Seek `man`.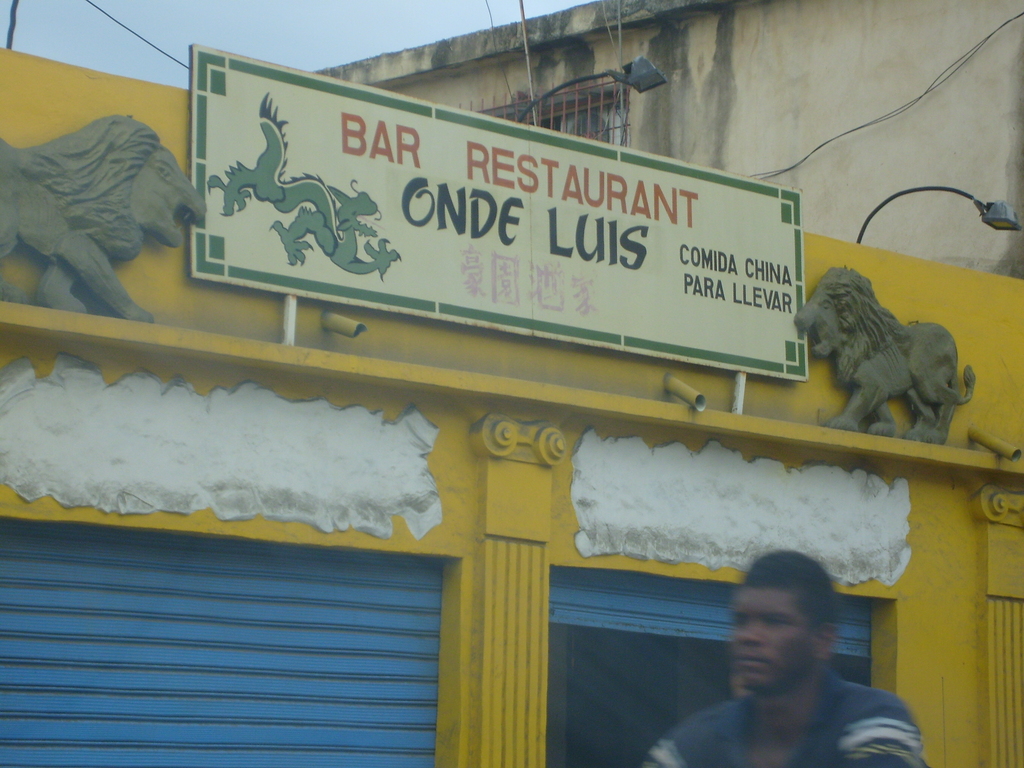
[652,554,924,767].
